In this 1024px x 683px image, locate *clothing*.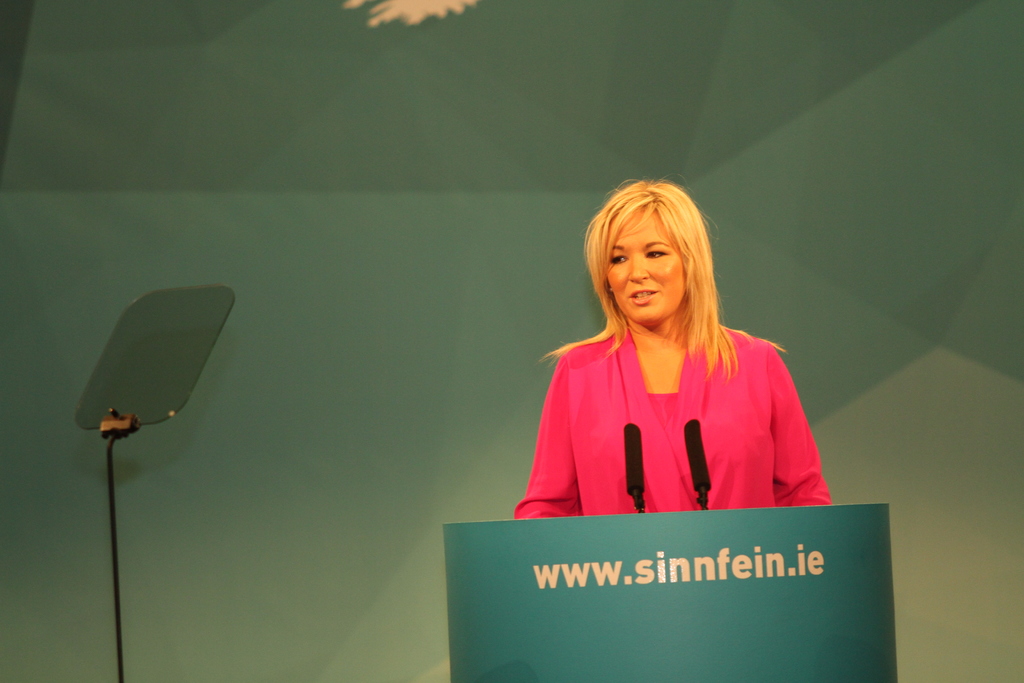
Bounding box: bbox=(518, 298, 829, 516).
